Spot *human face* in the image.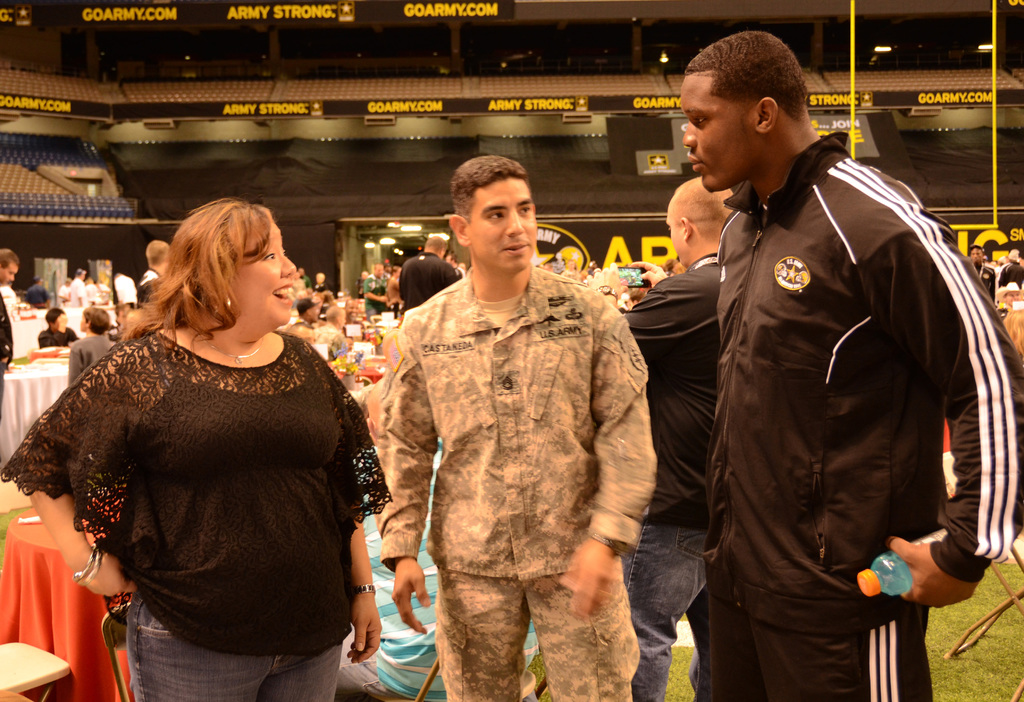
*human face* found at bbox=[222, 216, 301, 327].
